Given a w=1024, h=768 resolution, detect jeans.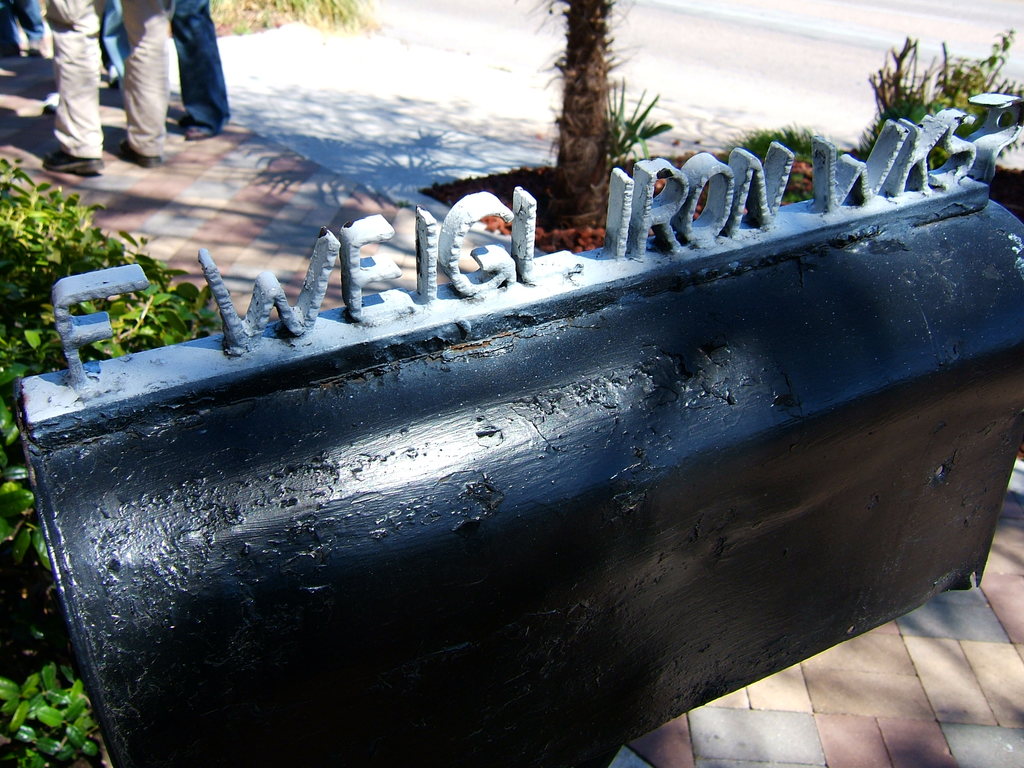
{"left": 0, "top": 0, "right": 40, "bottom": 42}.
